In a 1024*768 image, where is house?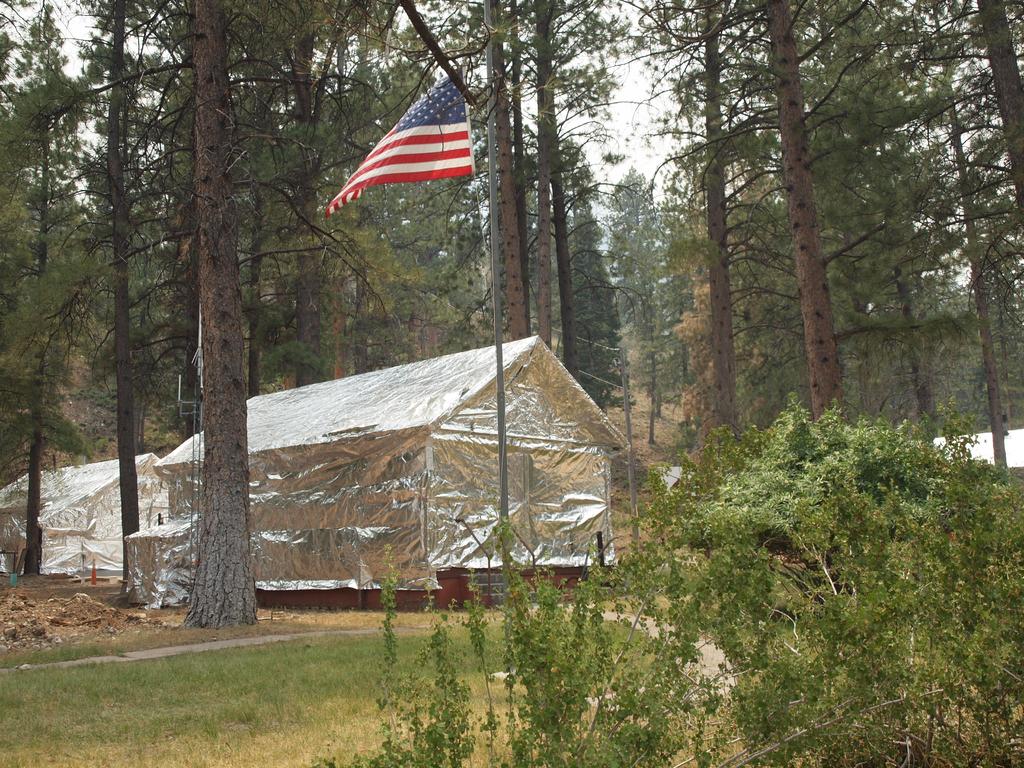
rect(0, 445, 183, 581).
